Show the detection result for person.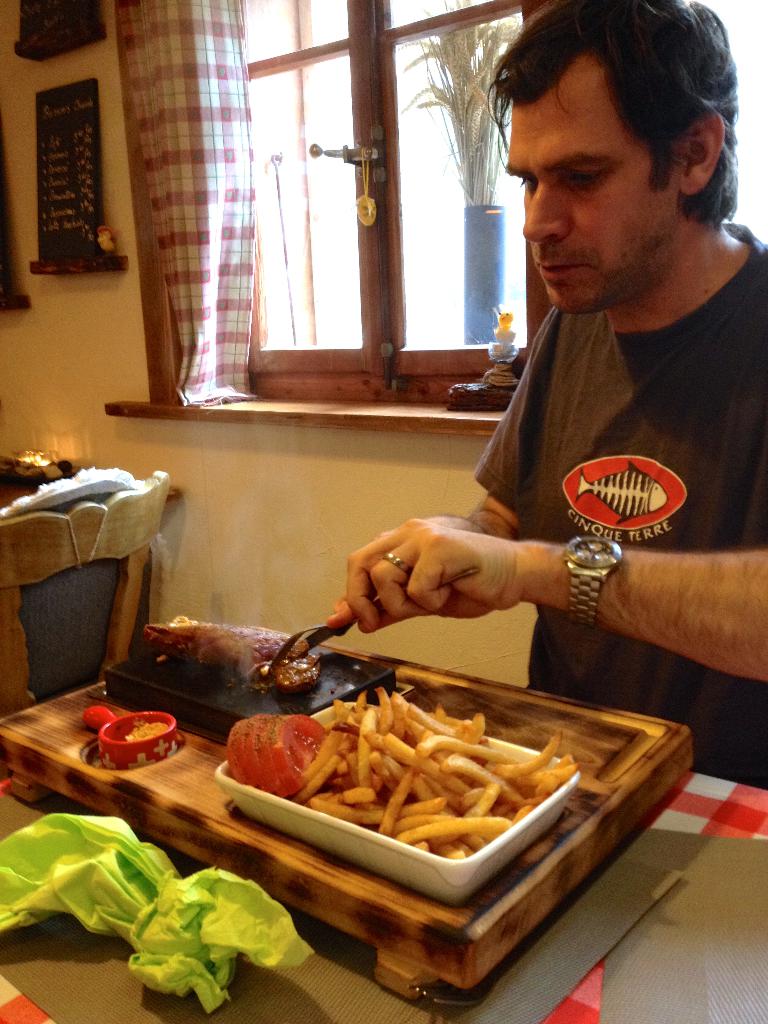
(319,0,767,790).
